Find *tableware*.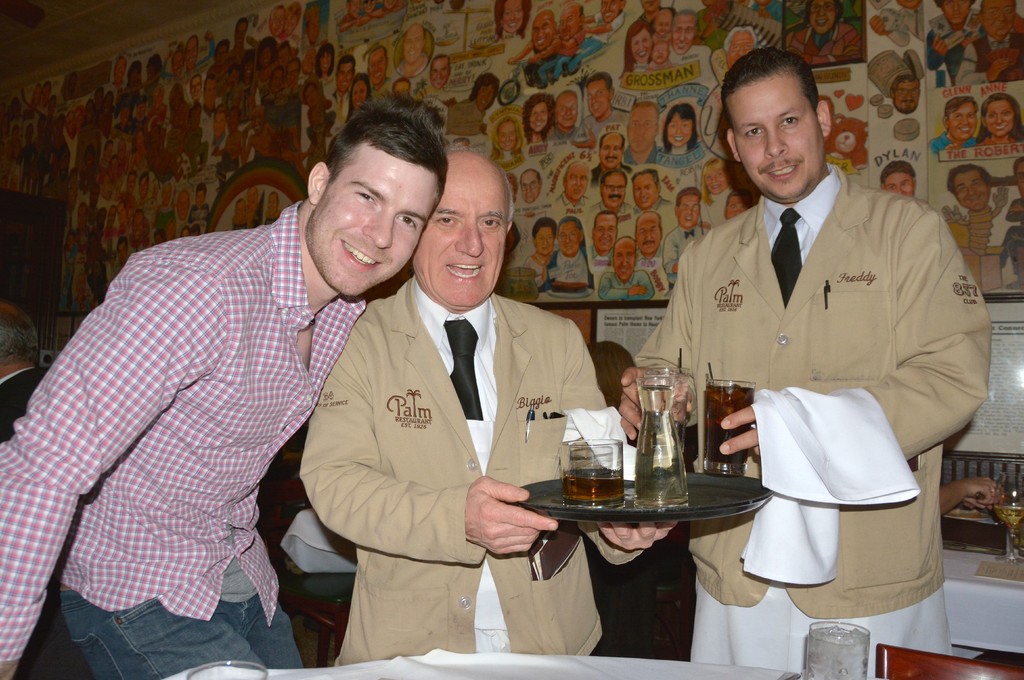
[x1=943, y1=501, x2=988, y2=519].
